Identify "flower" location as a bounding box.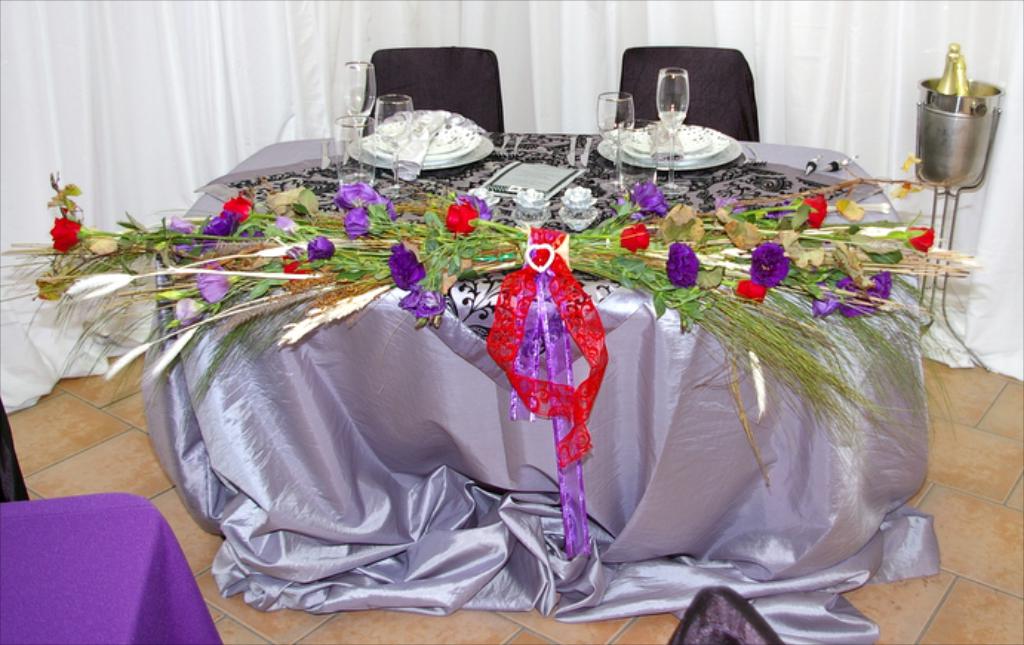
<bbox>631, 179, 671, 215</bbox>.
